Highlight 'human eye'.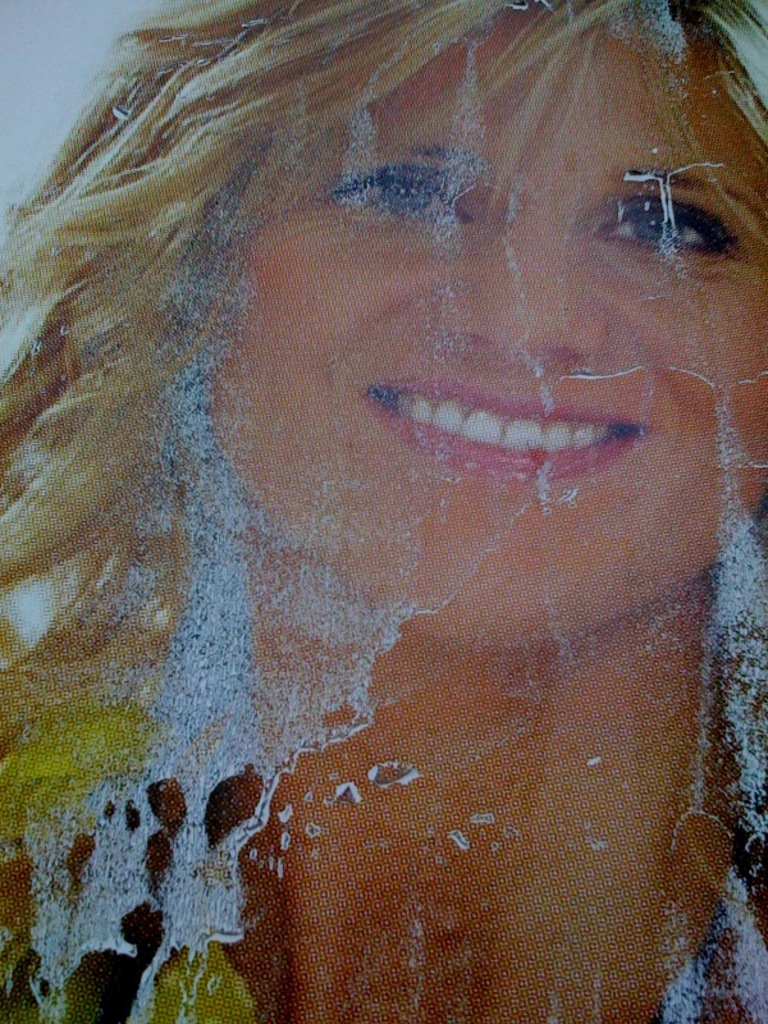
Highlighted region: [604, 192, 735, 255].
